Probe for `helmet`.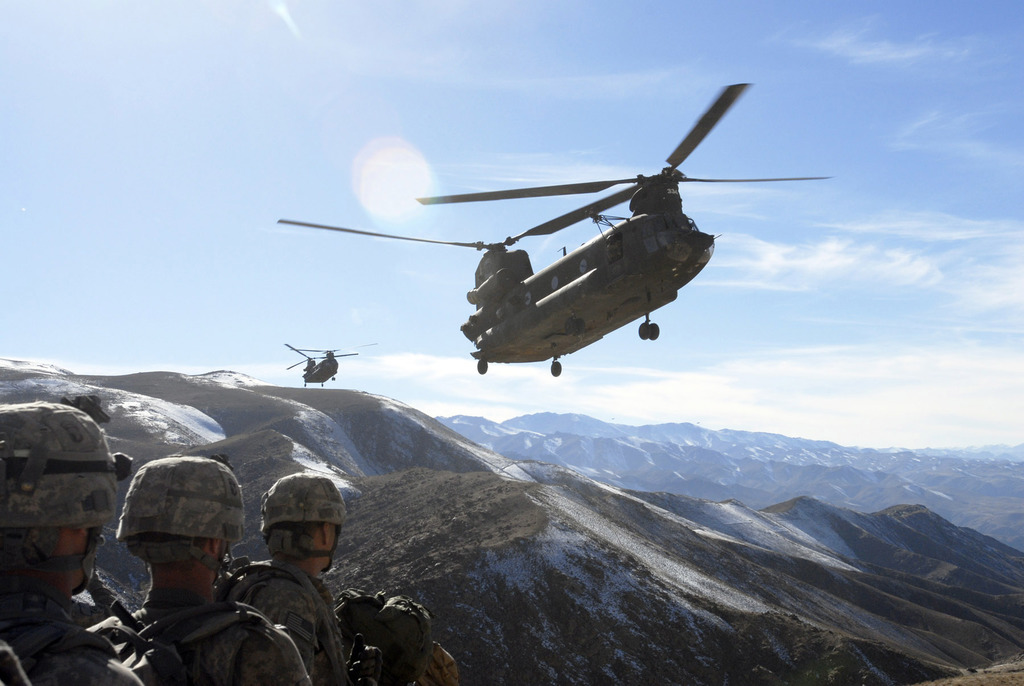
Probe result: (left=242, top=491, right=335, bottom=584).
